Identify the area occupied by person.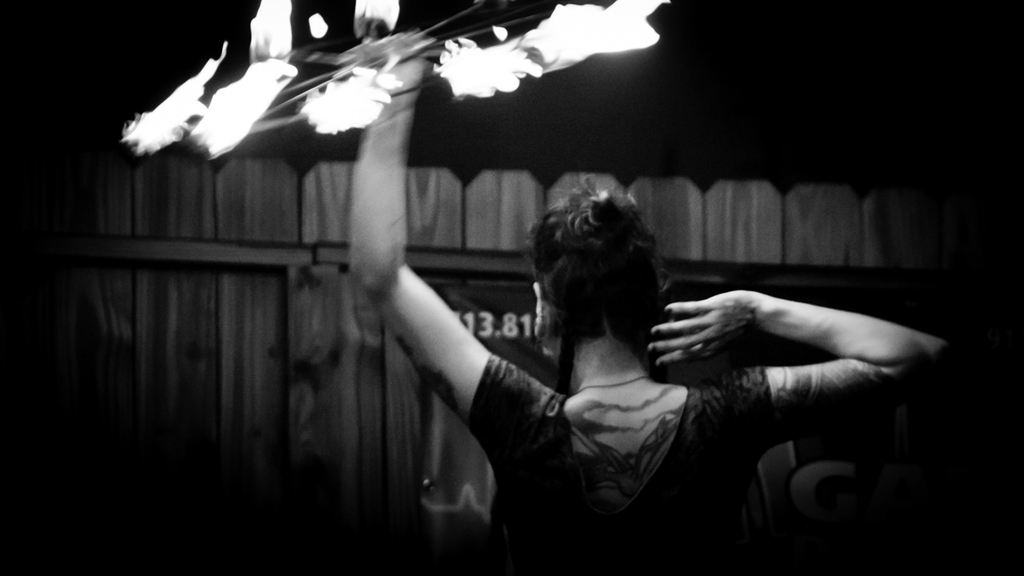
Area: (347,58,948,575).
